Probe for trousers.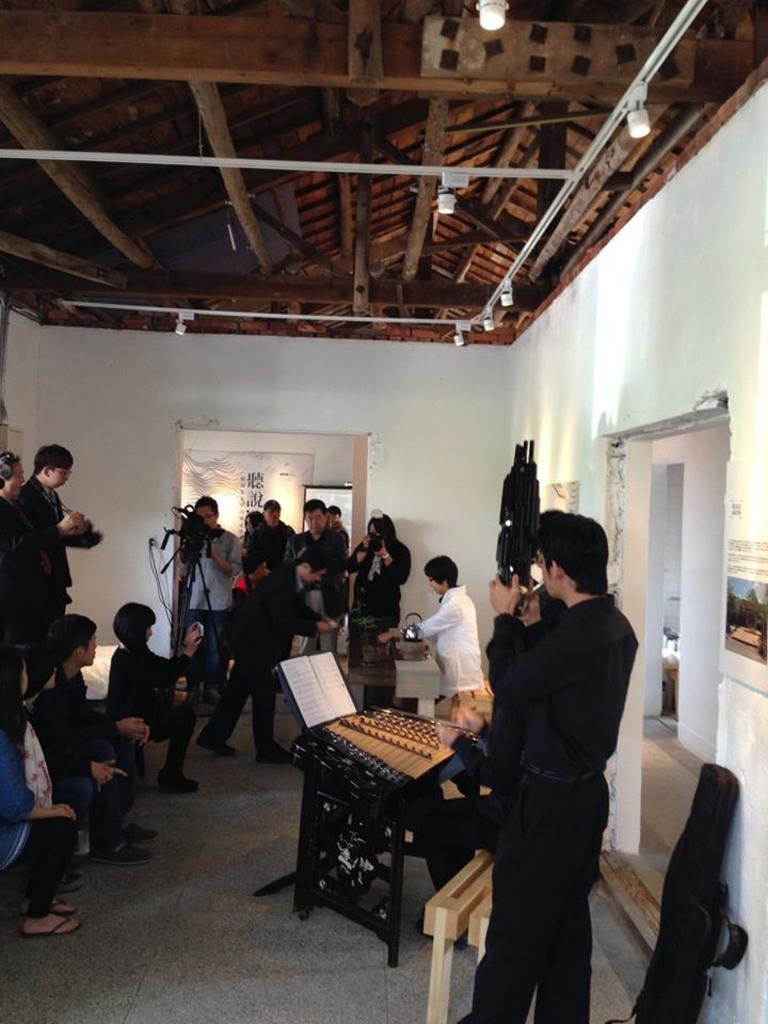
Probe result: 418,795,493,887.
